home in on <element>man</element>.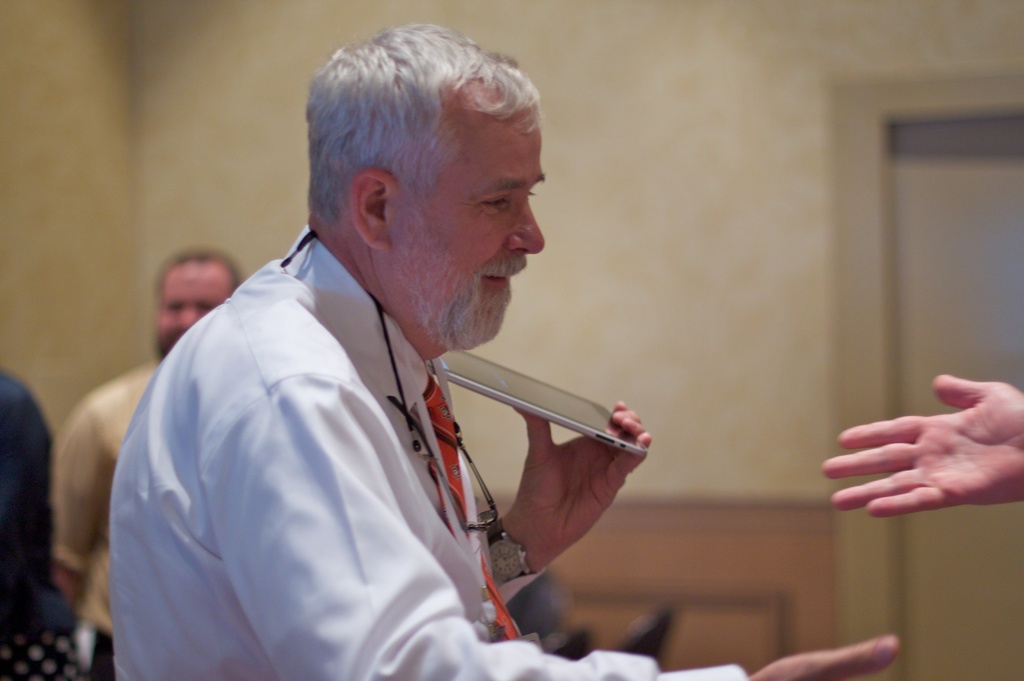
Homed in at [left=98, top=17, right=900, bottom=680].
